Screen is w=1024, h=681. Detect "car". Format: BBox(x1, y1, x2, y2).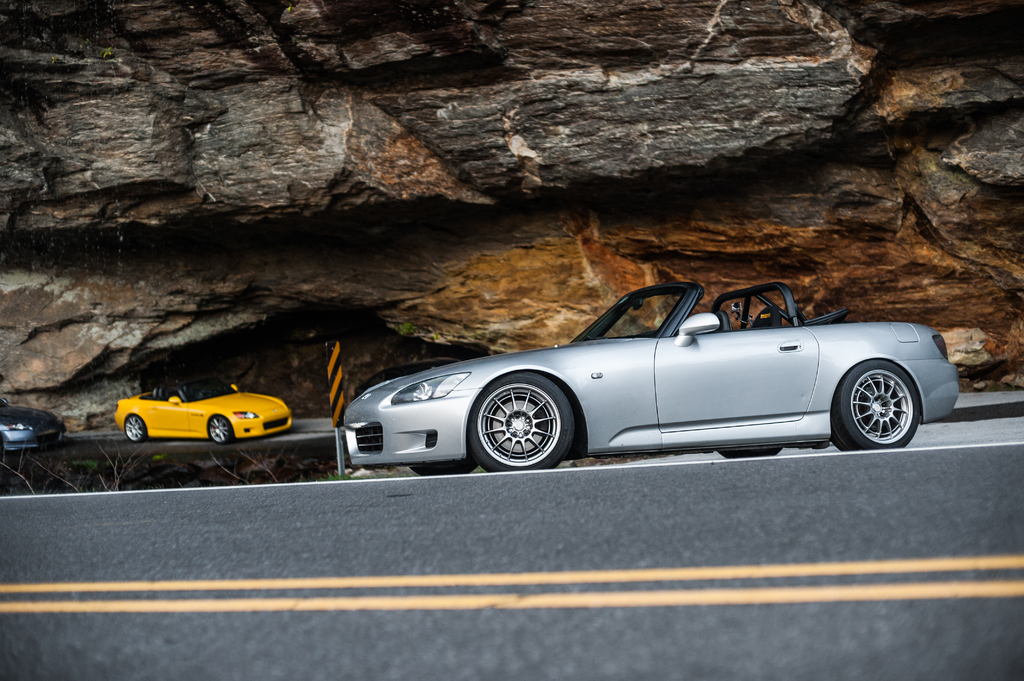
BBox(342, 281, 959, 471).
